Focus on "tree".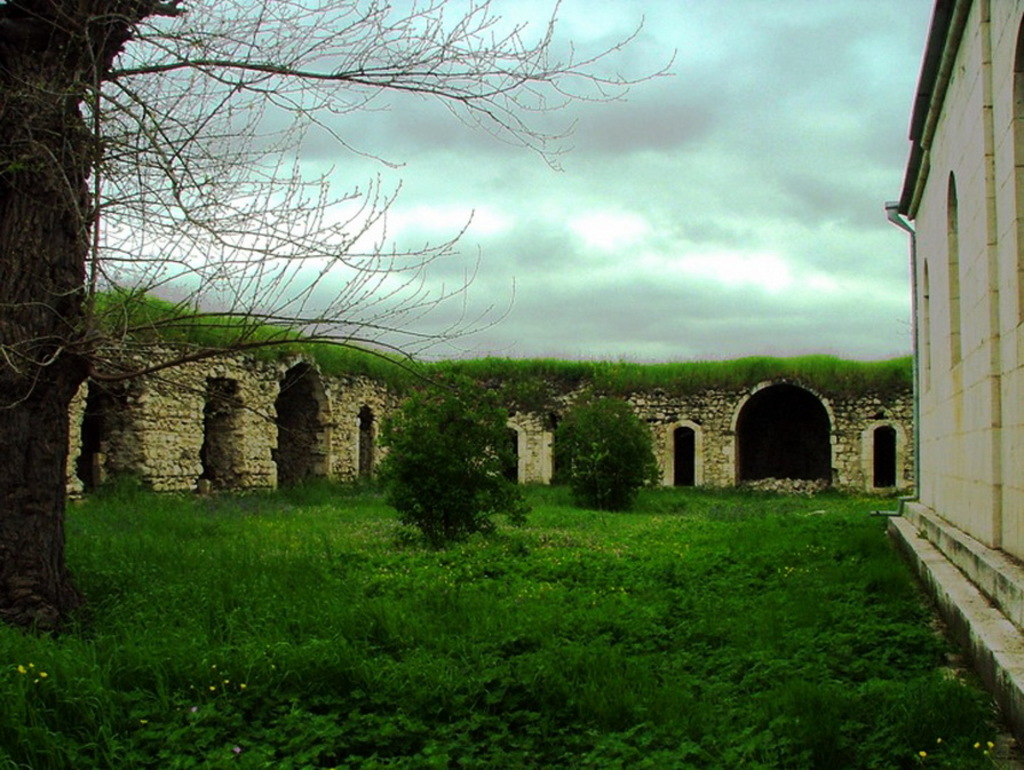
Focused at BBox(368, 367, 500, 561).
